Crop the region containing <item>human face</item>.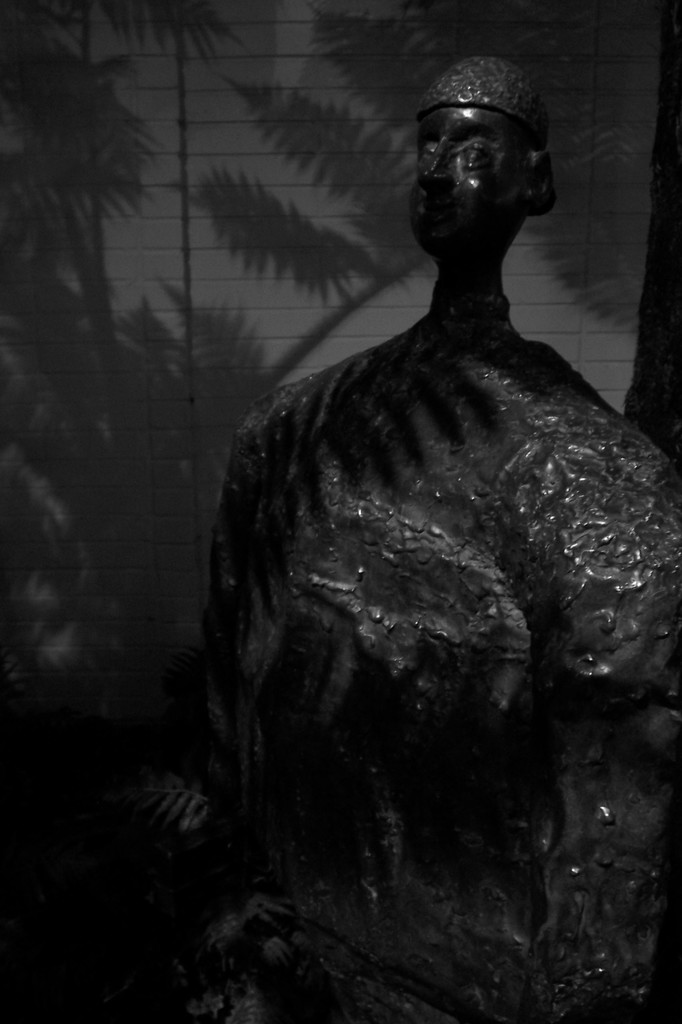
Crop region: left=406, top=102, right=534, bottom=255.
